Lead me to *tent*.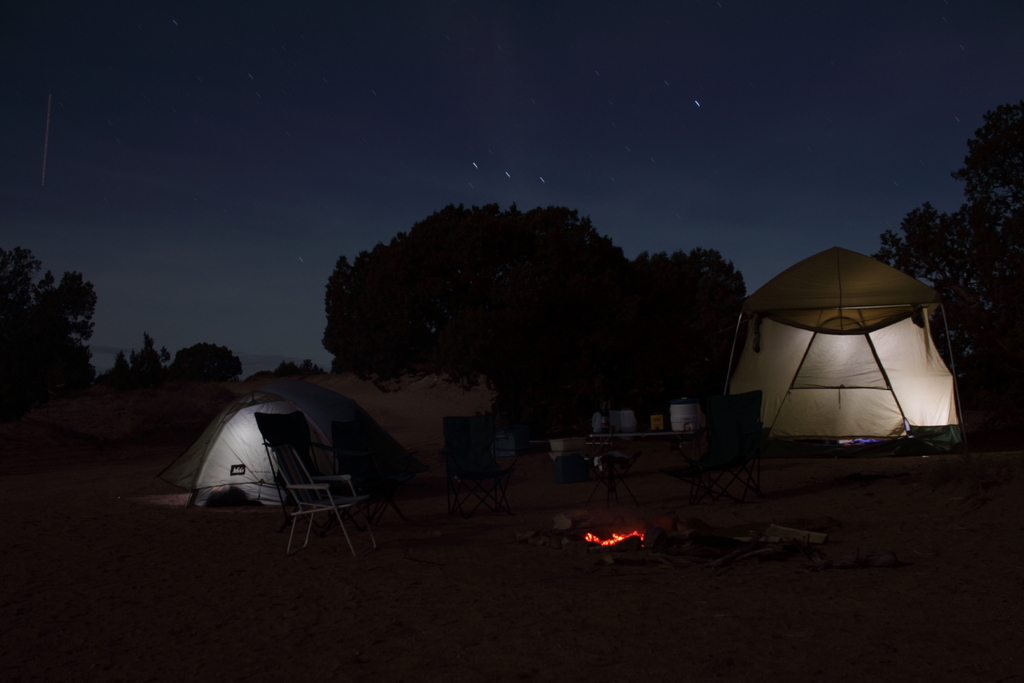
Lead to l=719, t=240, r=982, b=462.
